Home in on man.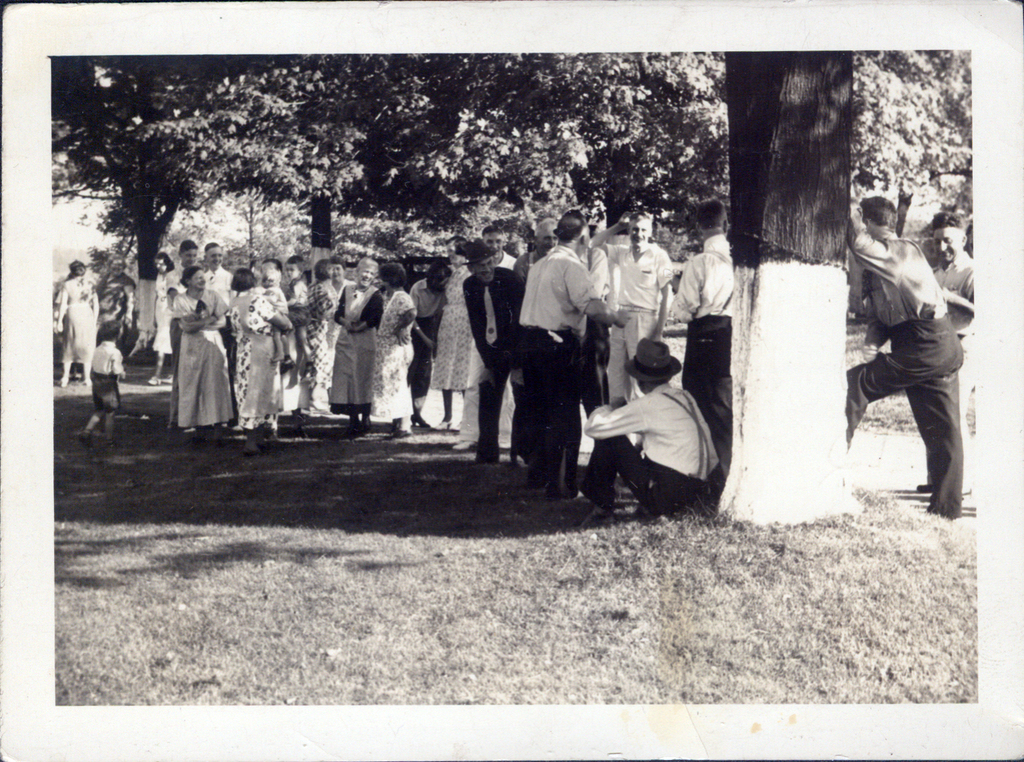
Homed in at (196,236,240,369).
